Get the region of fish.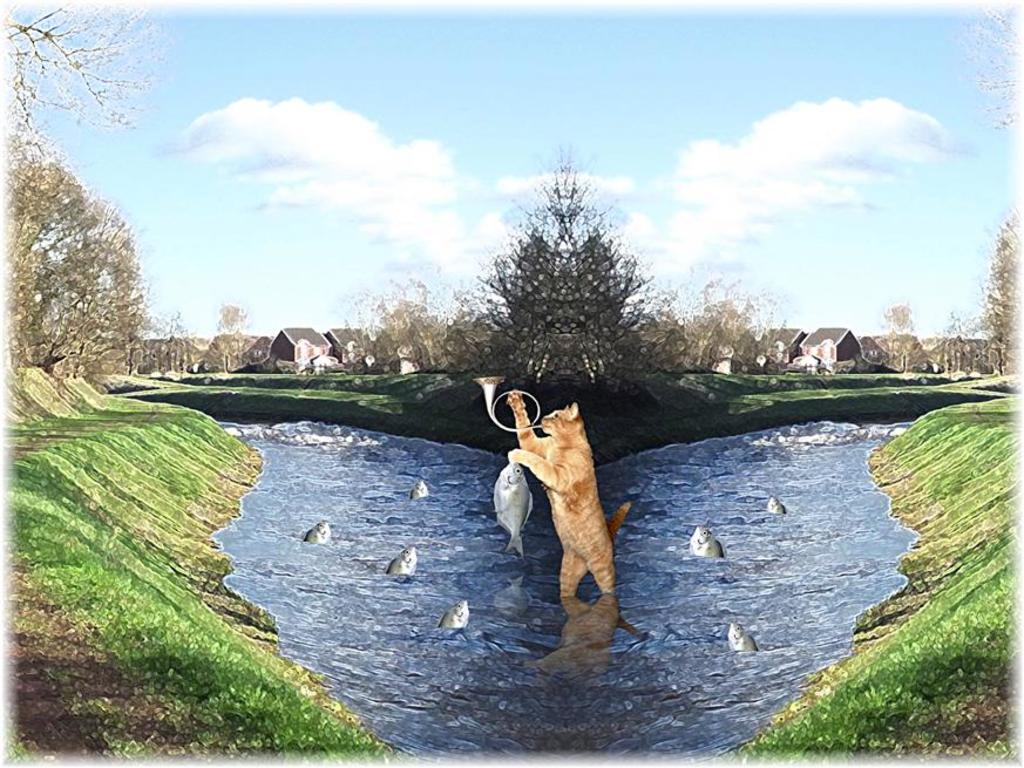
pyautogui.locateOnScreen(497, 577, 531, 623).
